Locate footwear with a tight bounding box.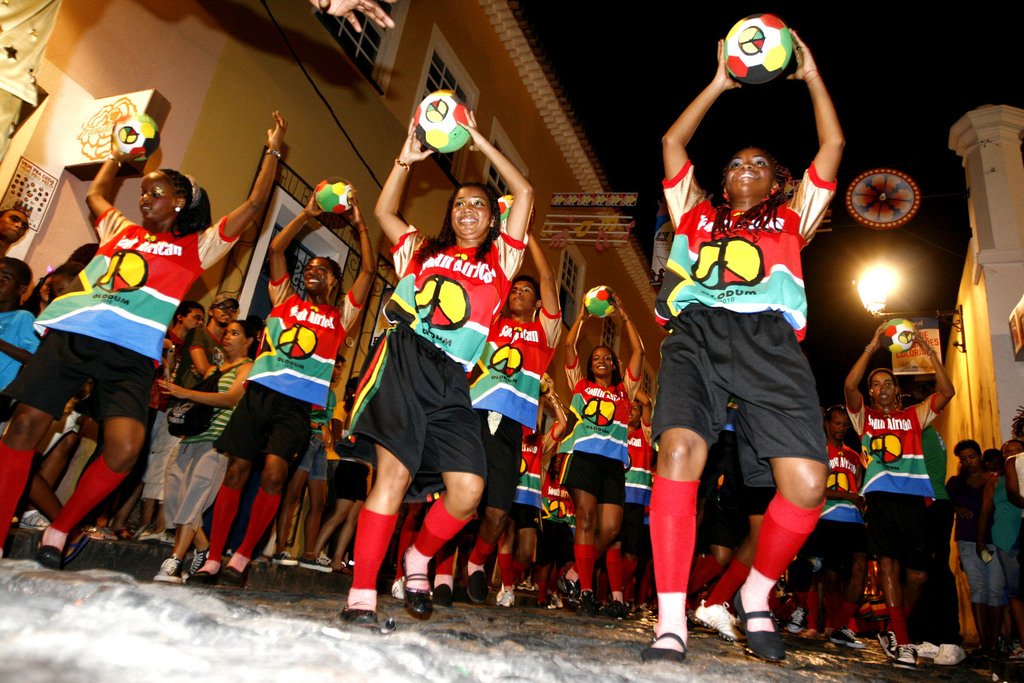
<region>518, 579, 534, 592</region>.
